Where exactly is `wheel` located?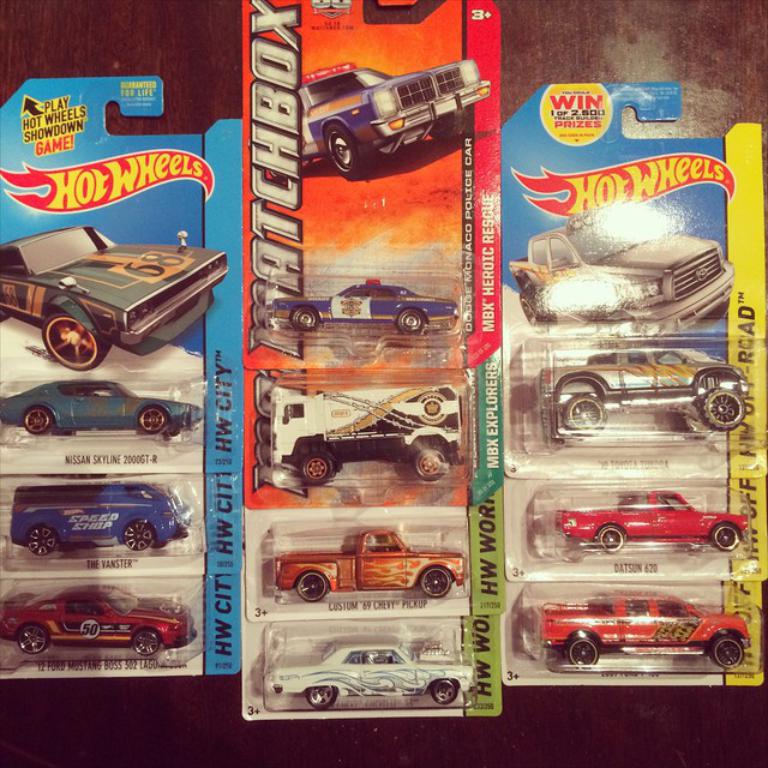
Its bounding box is detection(133, 406, 170, 428).
